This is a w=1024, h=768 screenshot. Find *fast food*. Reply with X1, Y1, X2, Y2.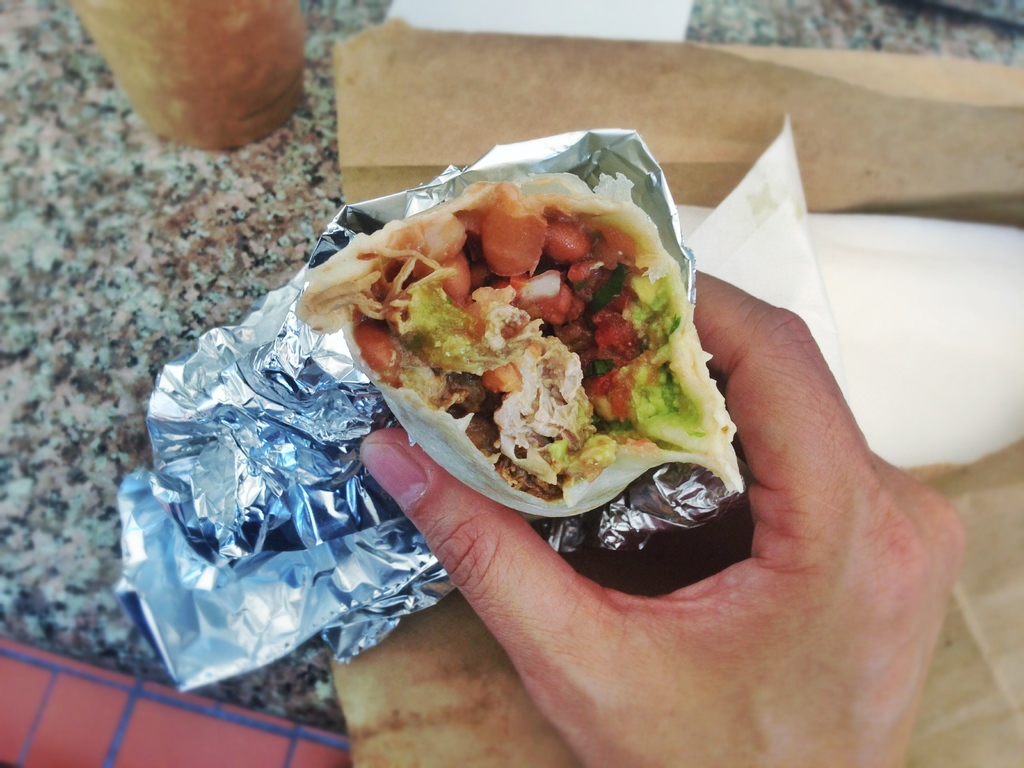
317, 148, 748, 565.
